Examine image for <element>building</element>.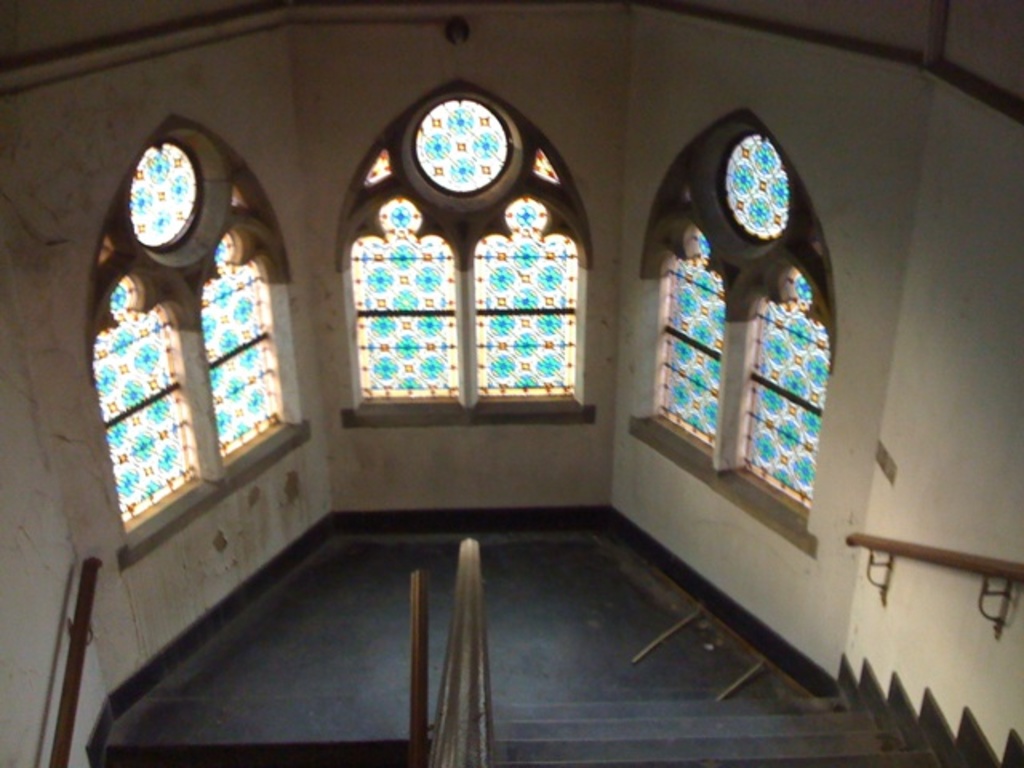
Examination result: x1=2 y1=0 x2=1022 y2=766.
